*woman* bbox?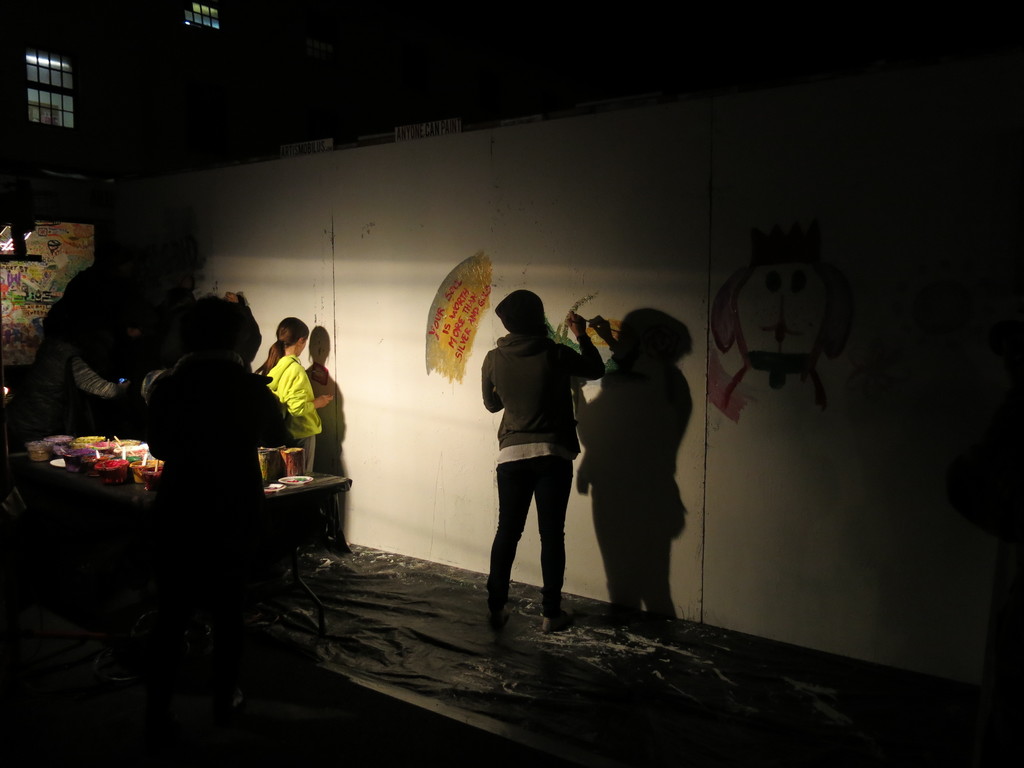
252 316 336 476
